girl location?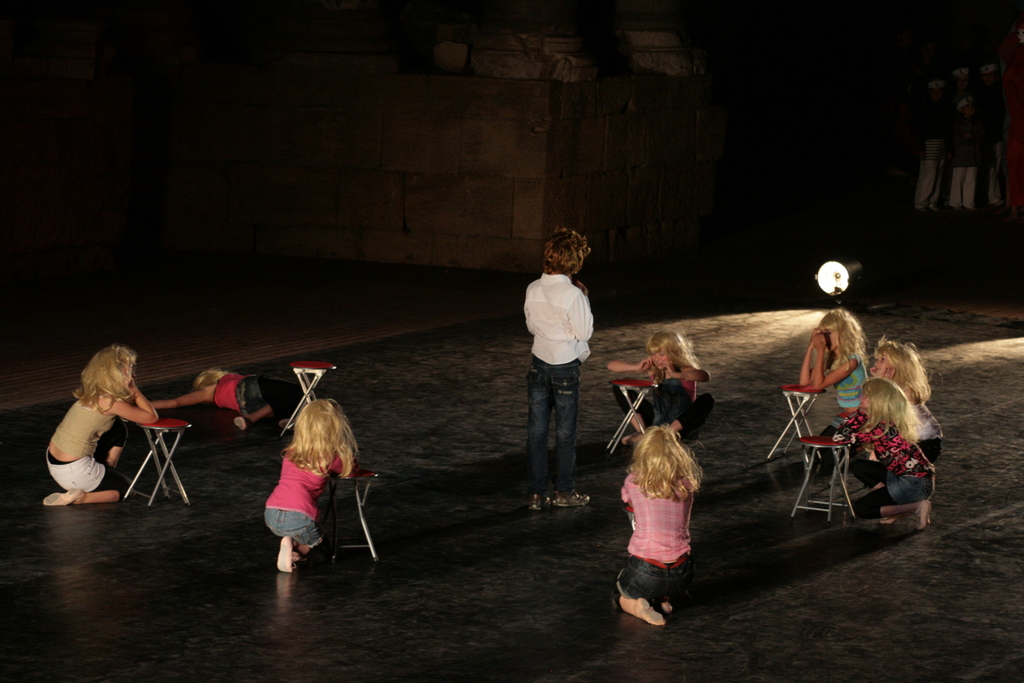
bbox=(241, 391, 332, 568)
